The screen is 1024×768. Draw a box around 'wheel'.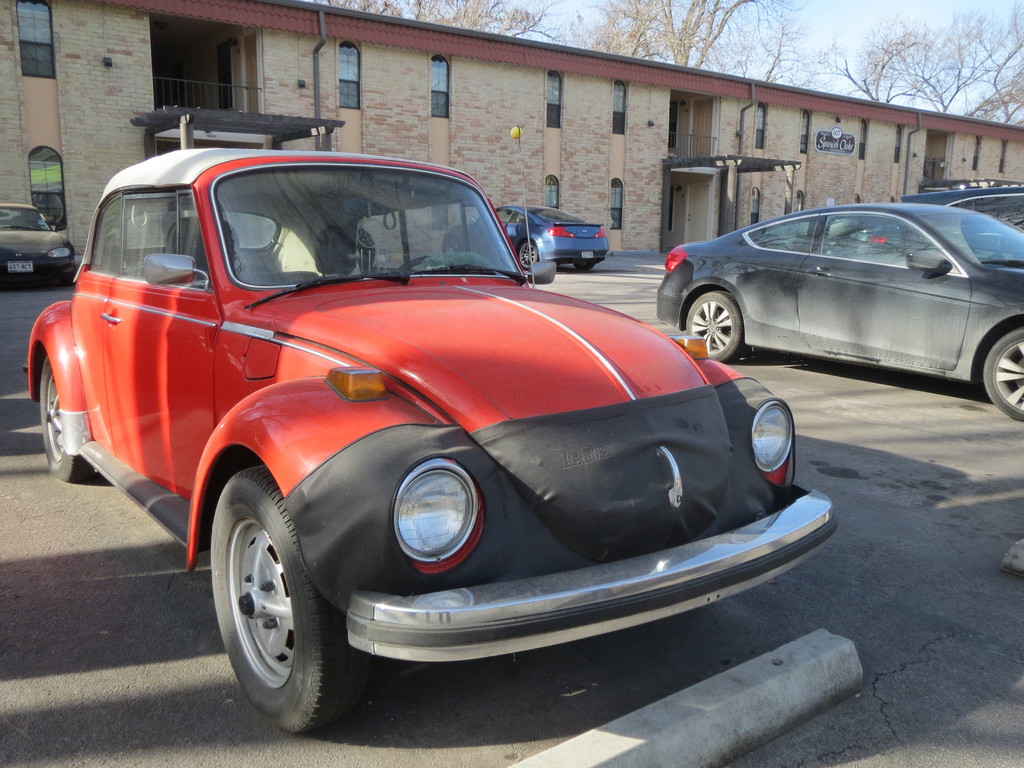
pyautogui.locateOnScreen(572, 260, 596, 270).
